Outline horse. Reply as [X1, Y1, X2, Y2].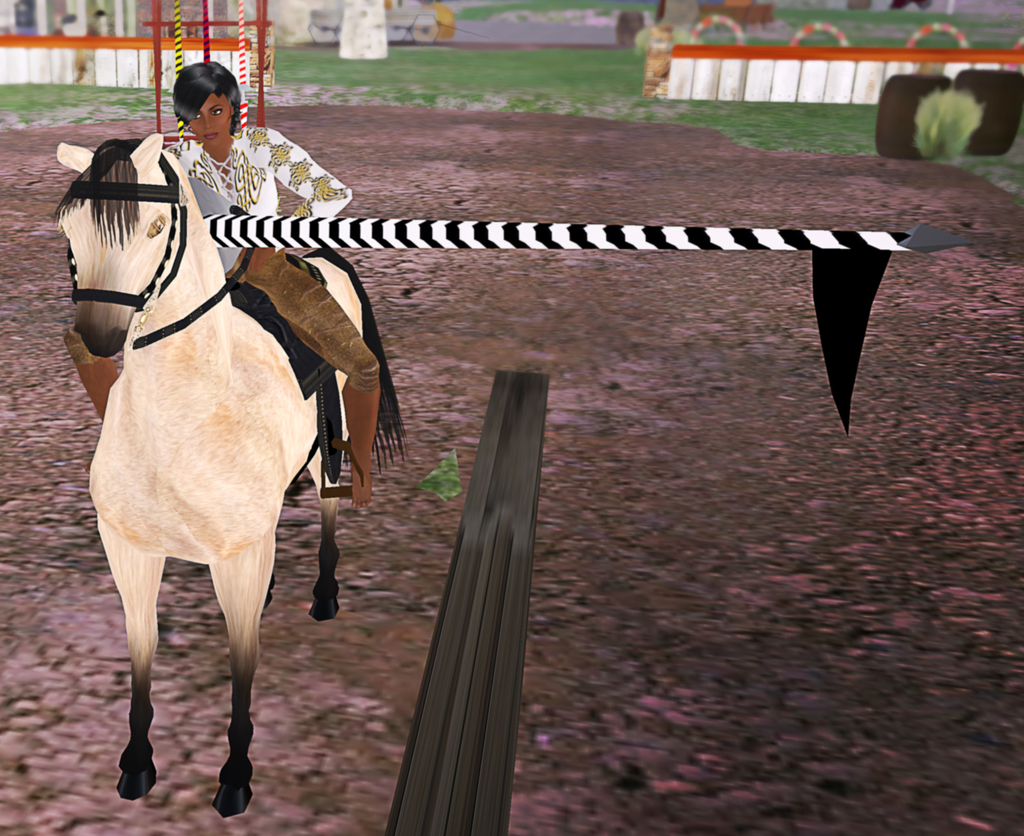
[49, 135, 412, 820].
